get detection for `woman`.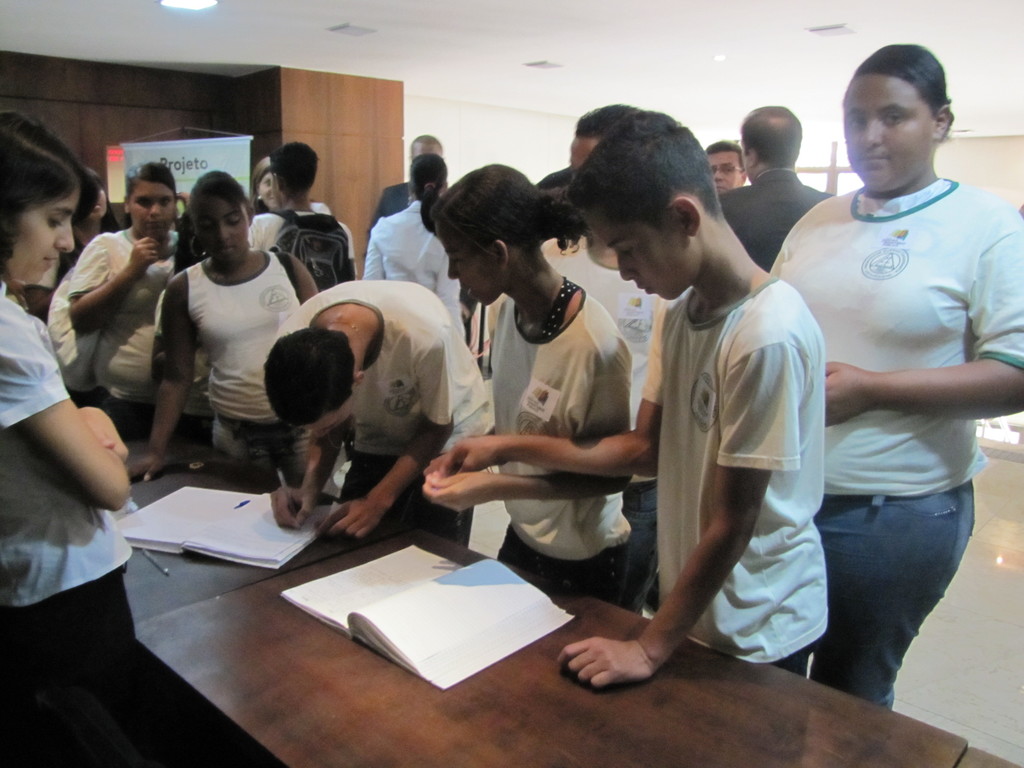
Detection: BBox(0, 109, 135, 767).
